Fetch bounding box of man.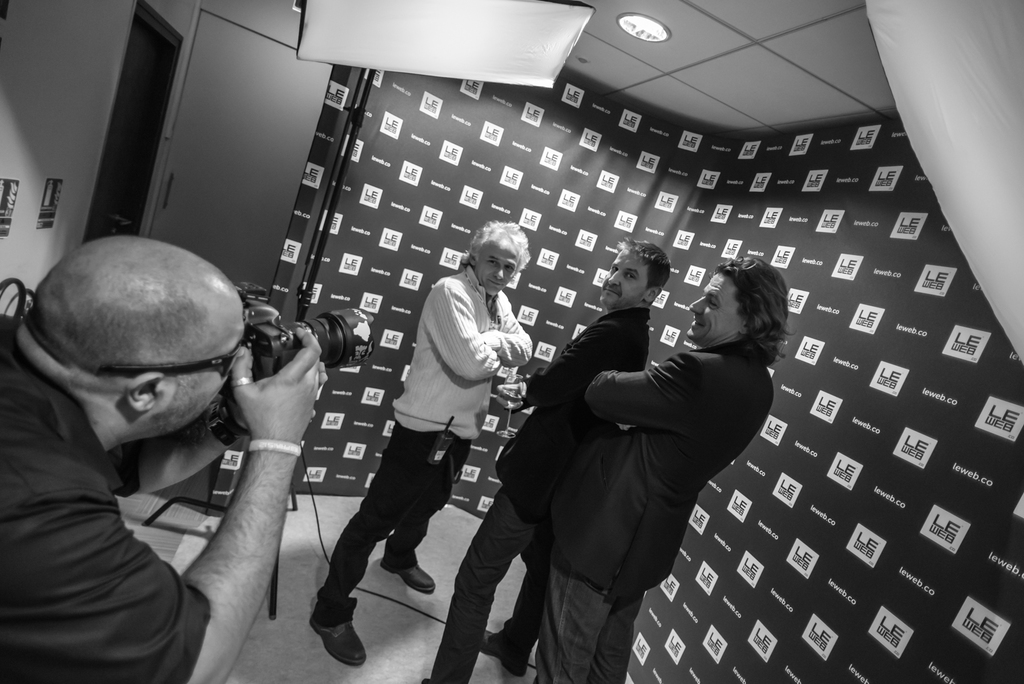
Bbox: x1=311, y1=214, x2=538, y2=667.
